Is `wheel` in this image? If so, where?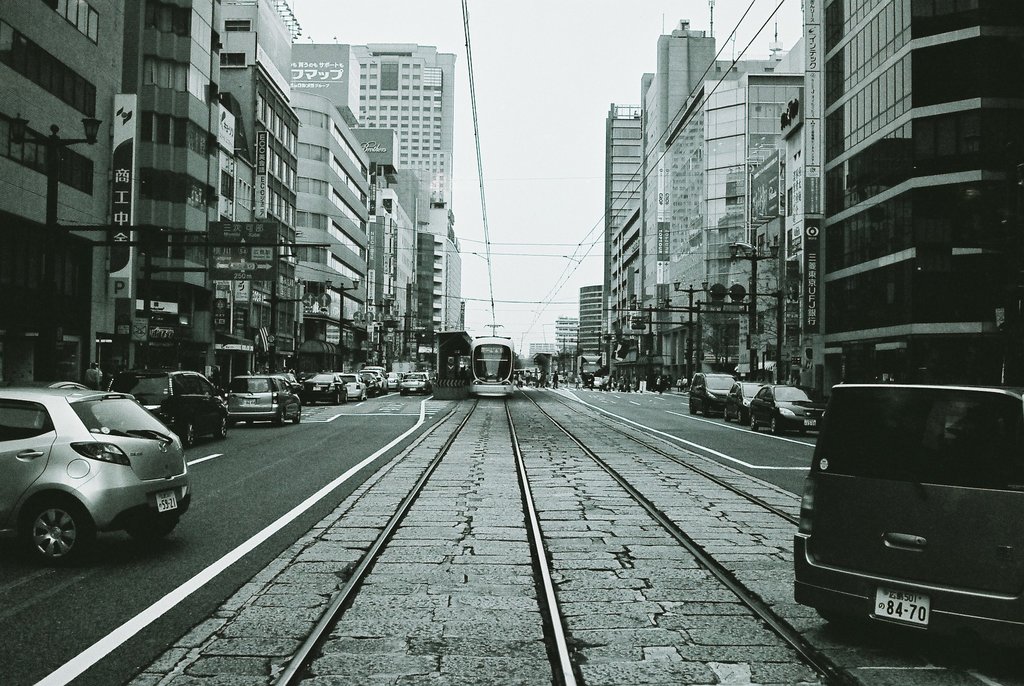
Yes, at (333,391,341,404).
